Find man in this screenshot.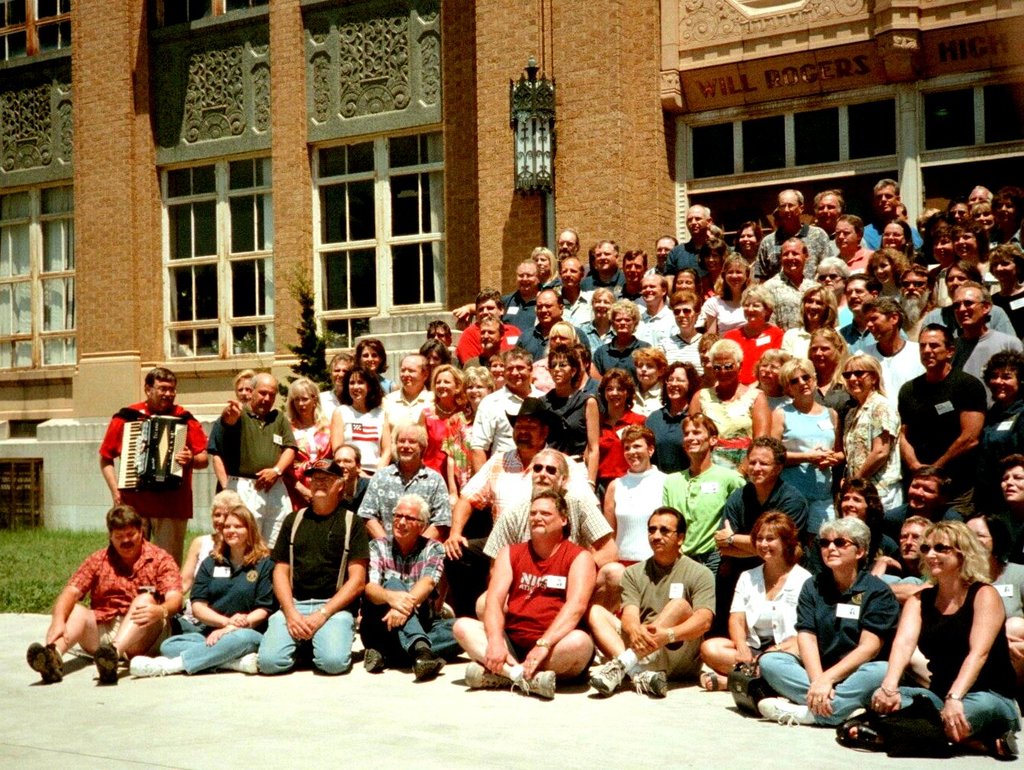
The bounding box for man is (466, 347, 552, 481).
